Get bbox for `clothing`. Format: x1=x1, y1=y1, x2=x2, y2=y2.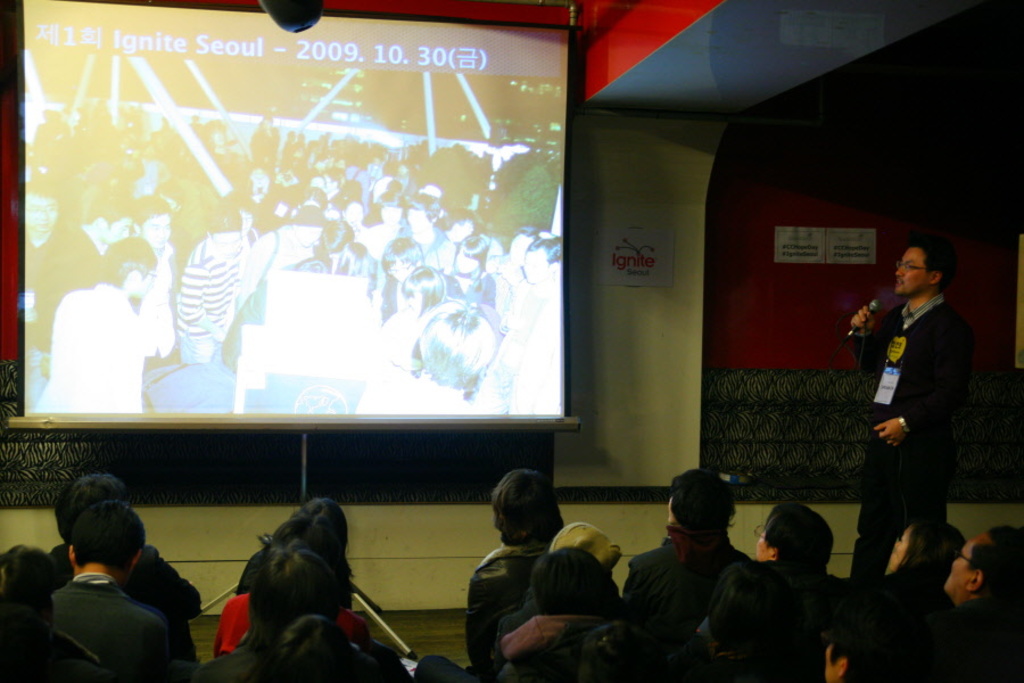
x1=622, y1=534, x2=752, y2=640.
